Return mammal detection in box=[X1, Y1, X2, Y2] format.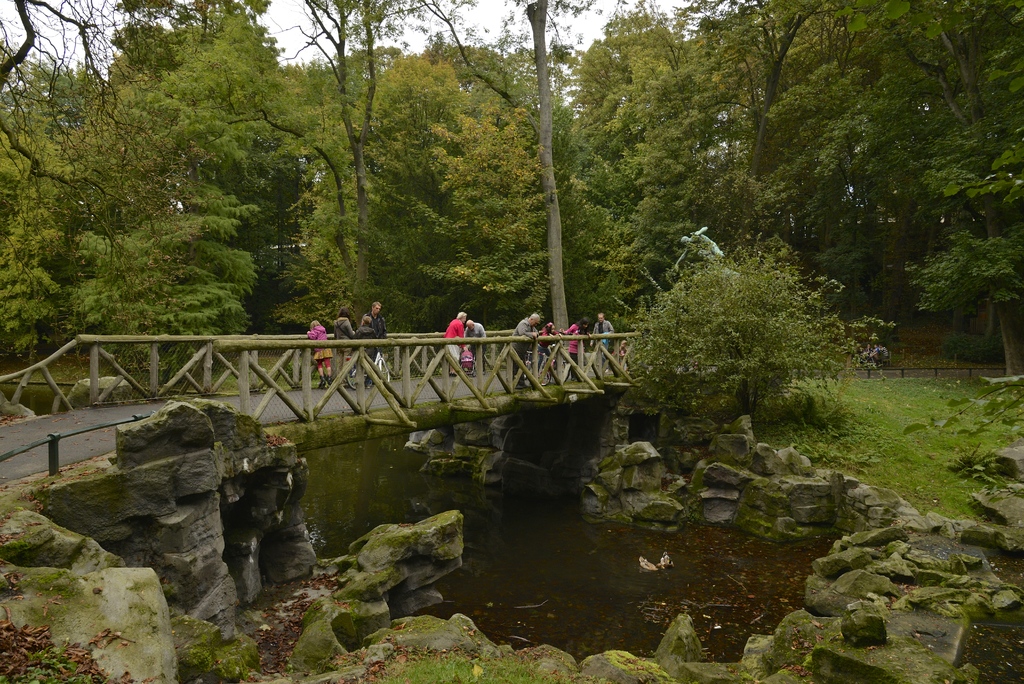
box=[360, 303, 387, 357].
